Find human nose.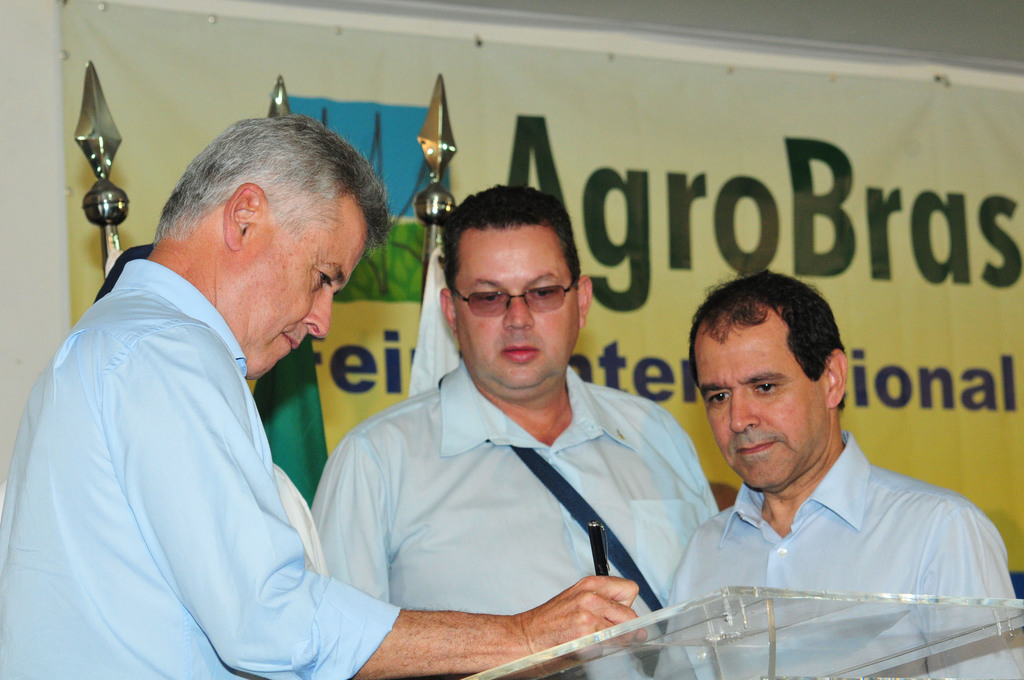
500/293/534/329.
